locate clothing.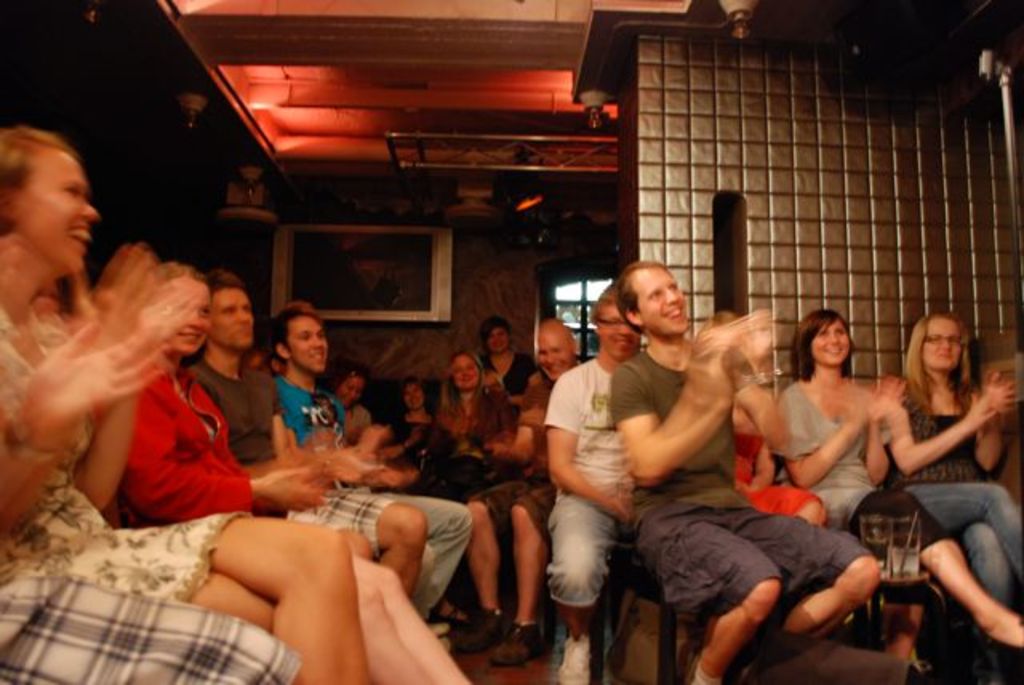
Bounding box: 342:402:366:447.
